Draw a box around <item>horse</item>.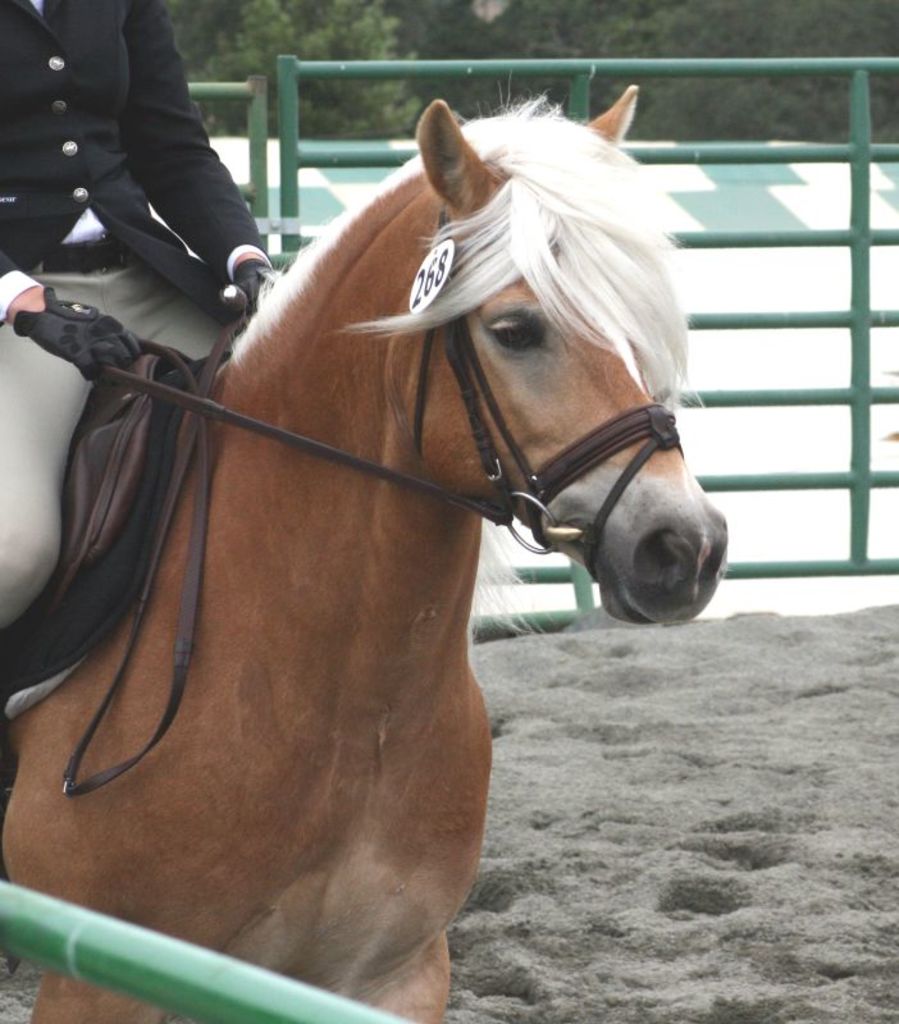
bbox=(0, 83, 722, 1023).
